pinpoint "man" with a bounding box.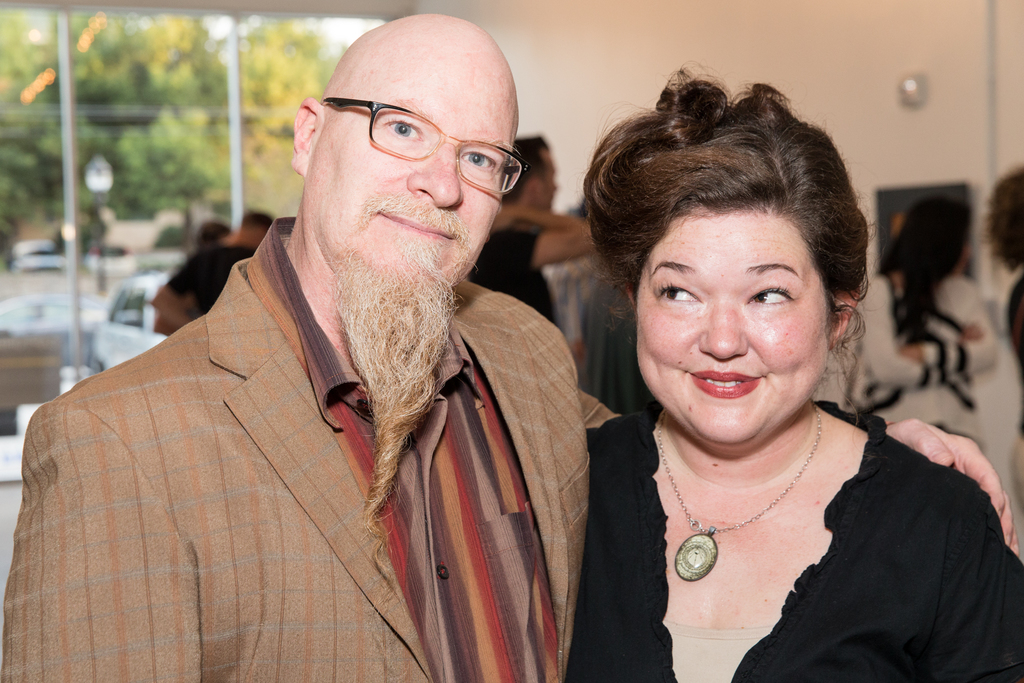
{"left": 467, "top": 127, "right": 597, "bottom": 332}.
